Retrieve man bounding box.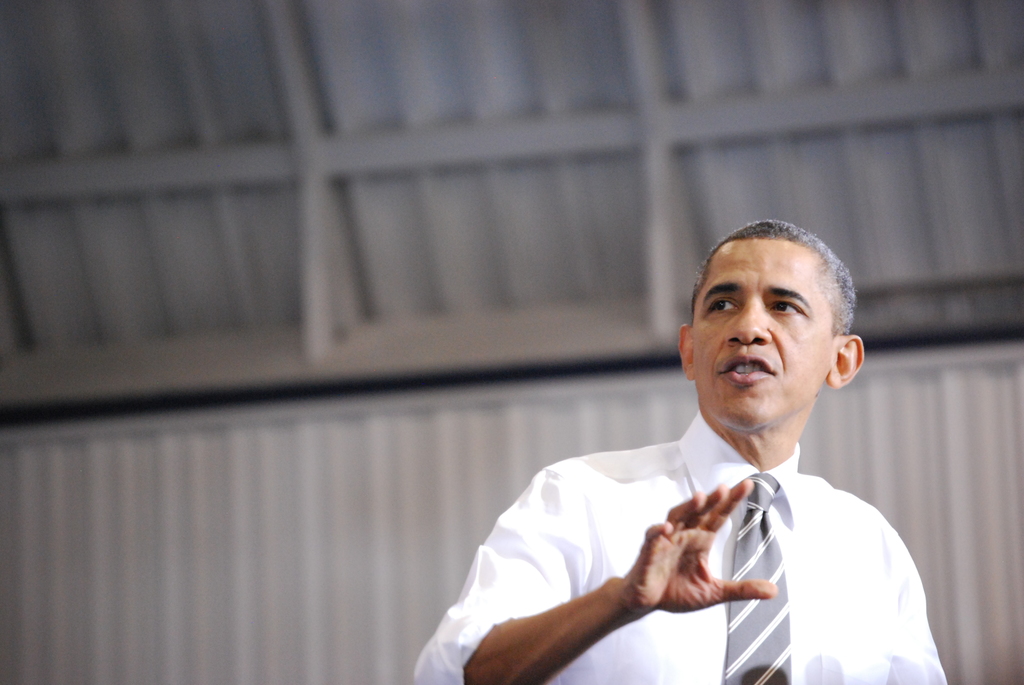
Bounding box: [left=415, top=215, right=948, bottom=684].
